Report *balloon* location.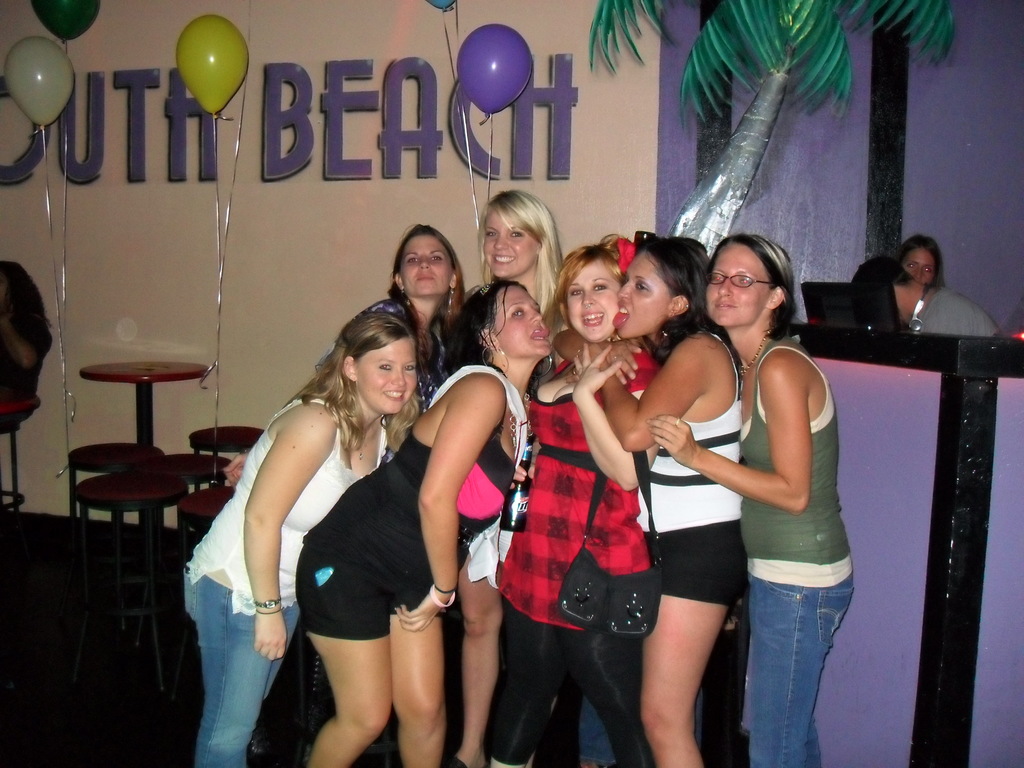
Report: l=426, t=0, r=454, b=10.
